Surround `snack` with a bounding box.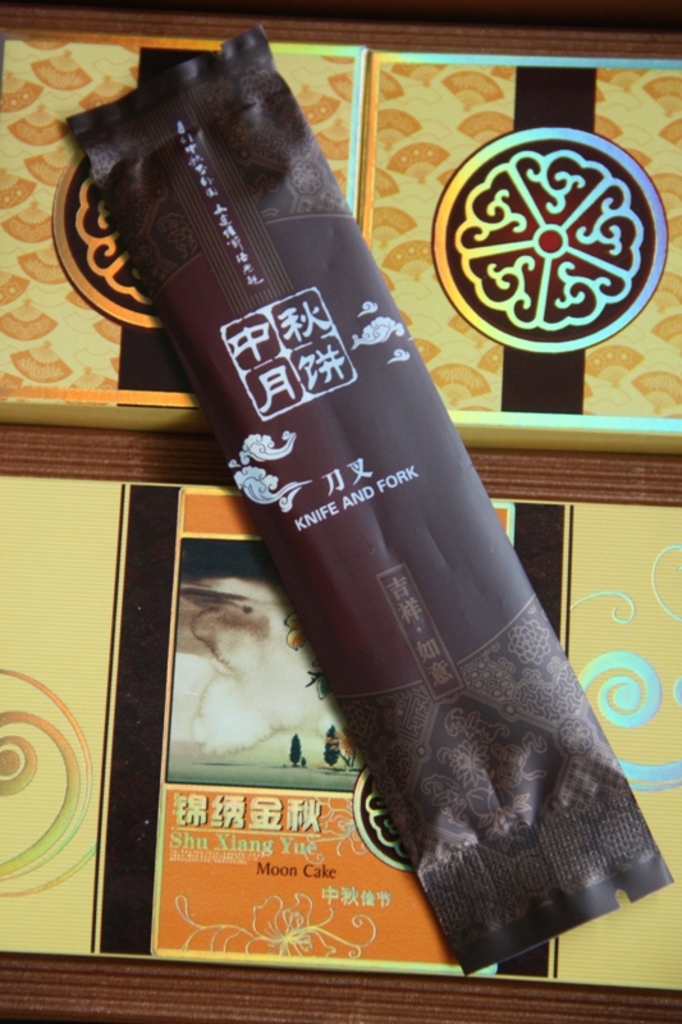
l=91, t=77, r=631, b=987.
